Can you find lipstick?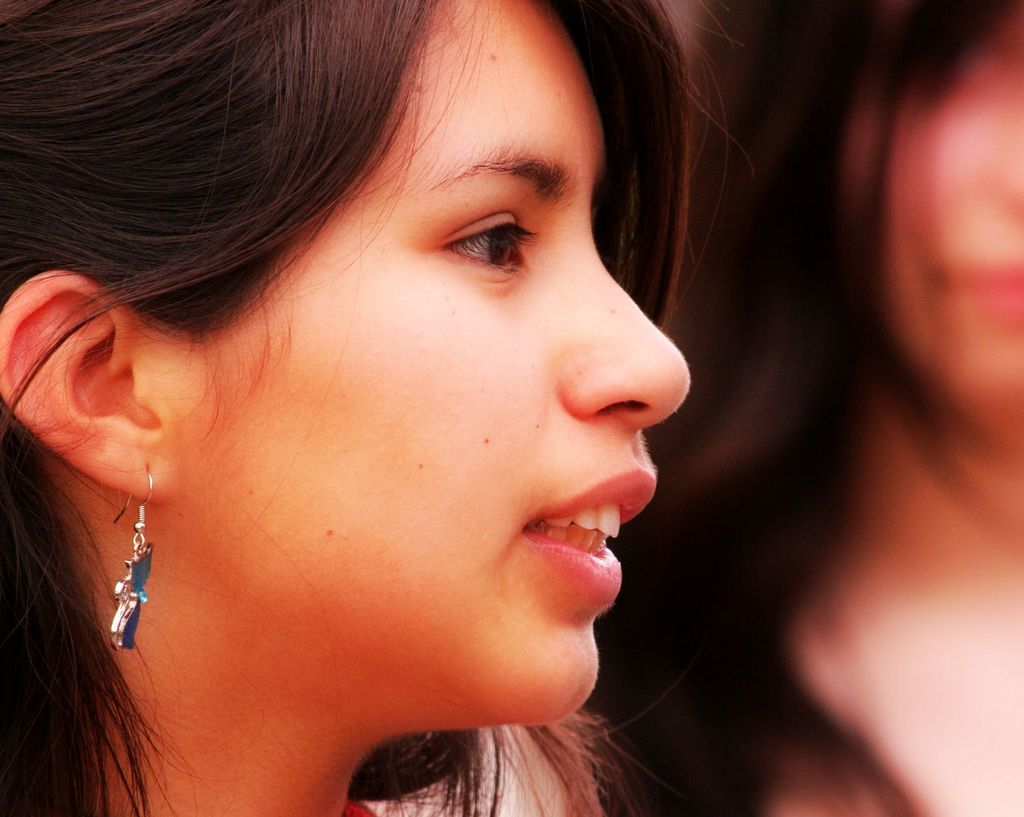
Yes, bounding box: detection(517, 464, 666, 601).
